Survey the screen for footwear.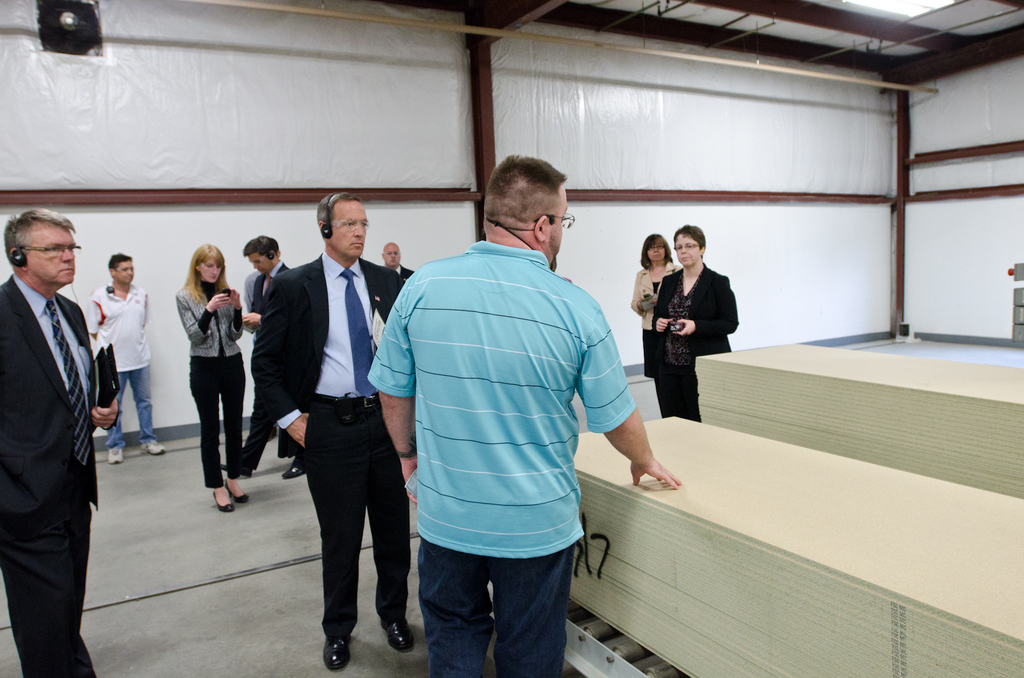
Survey found: l=105, t=448, r=124, b=464.
